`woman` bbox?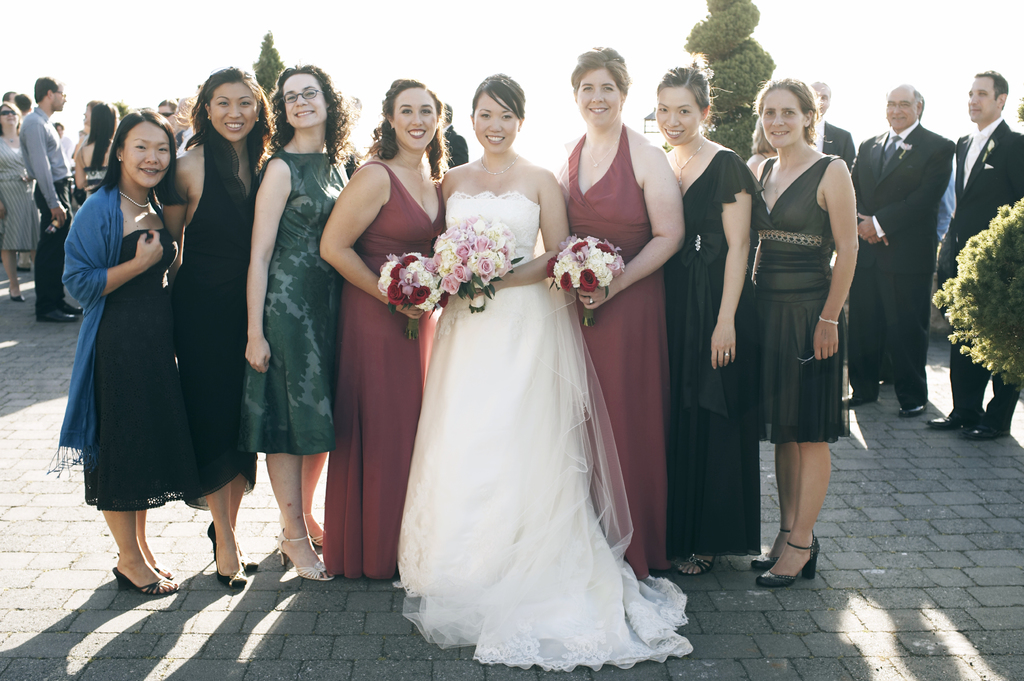
bbox=(58, 108, 195, 593)
